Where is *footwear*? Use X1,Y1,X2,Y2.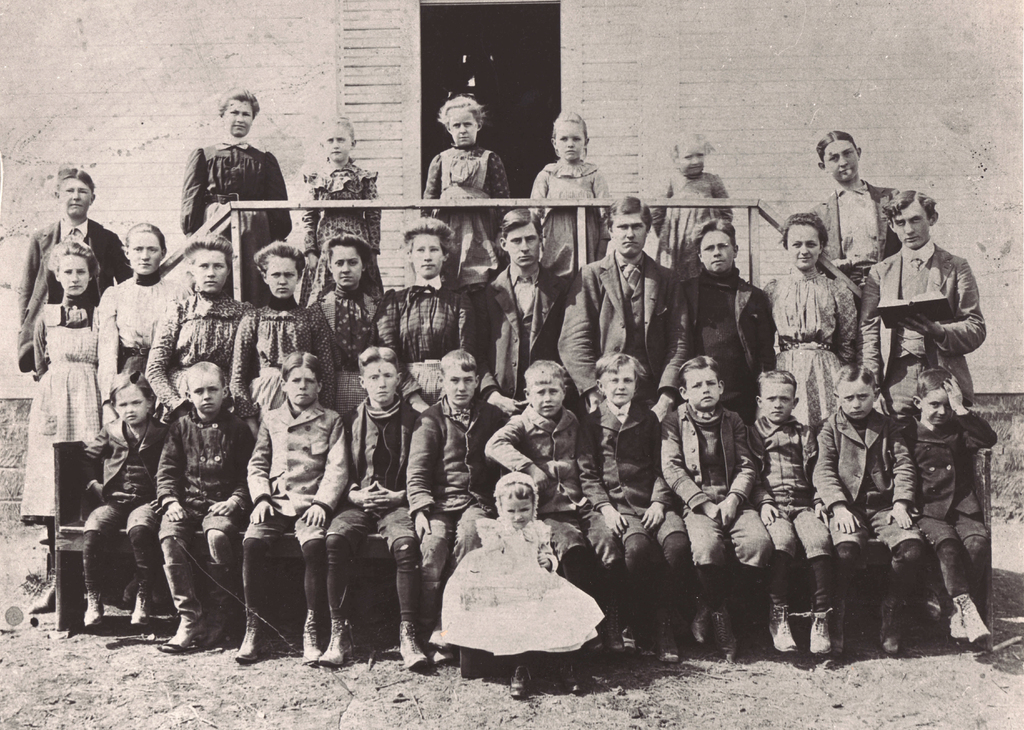
26,575,55,614.
